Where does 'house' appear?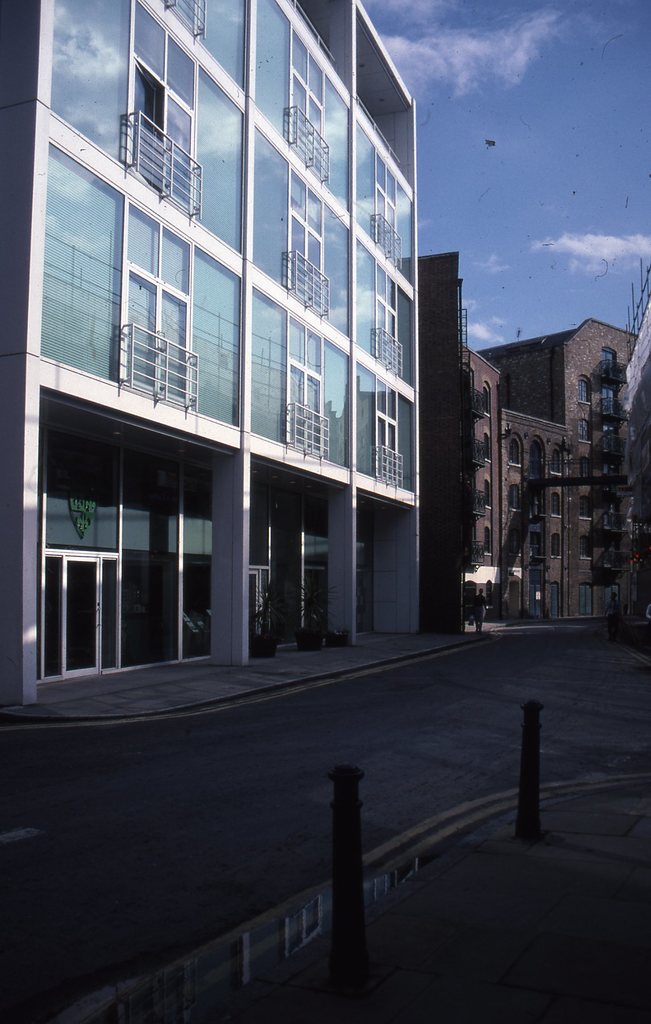
Appears at locate(1, 11, 422, 710).
